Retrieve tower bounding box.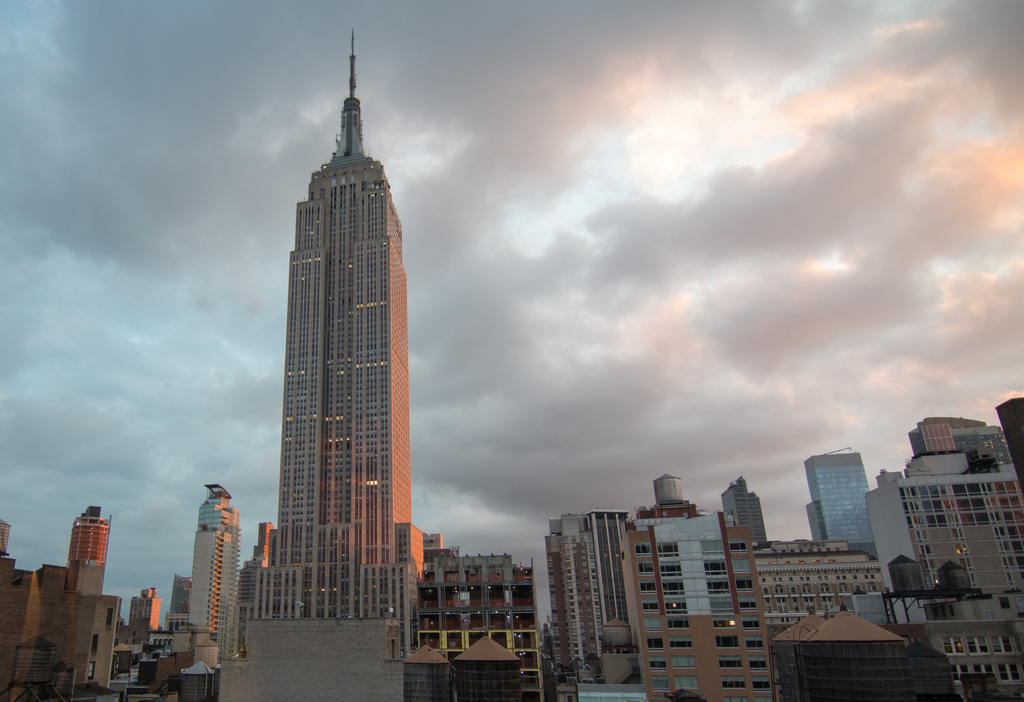
Bounding box: 795/449/874/543.
